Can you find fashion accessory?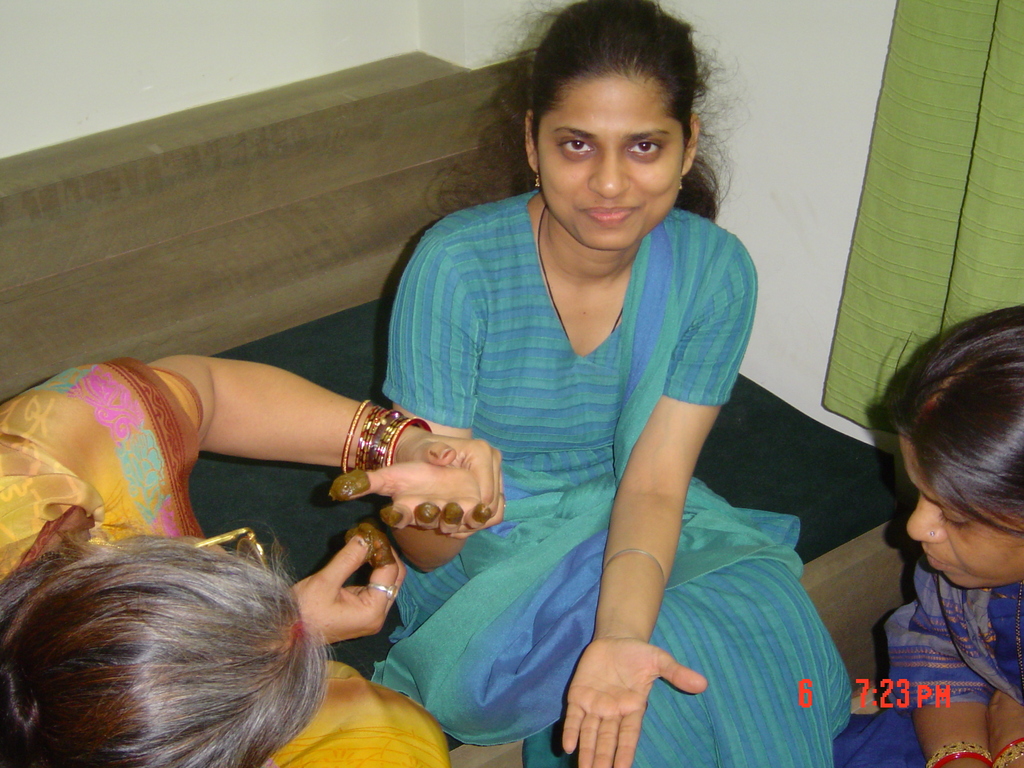
Yes, bounding box: bbox(340, 397, 369, 474).
